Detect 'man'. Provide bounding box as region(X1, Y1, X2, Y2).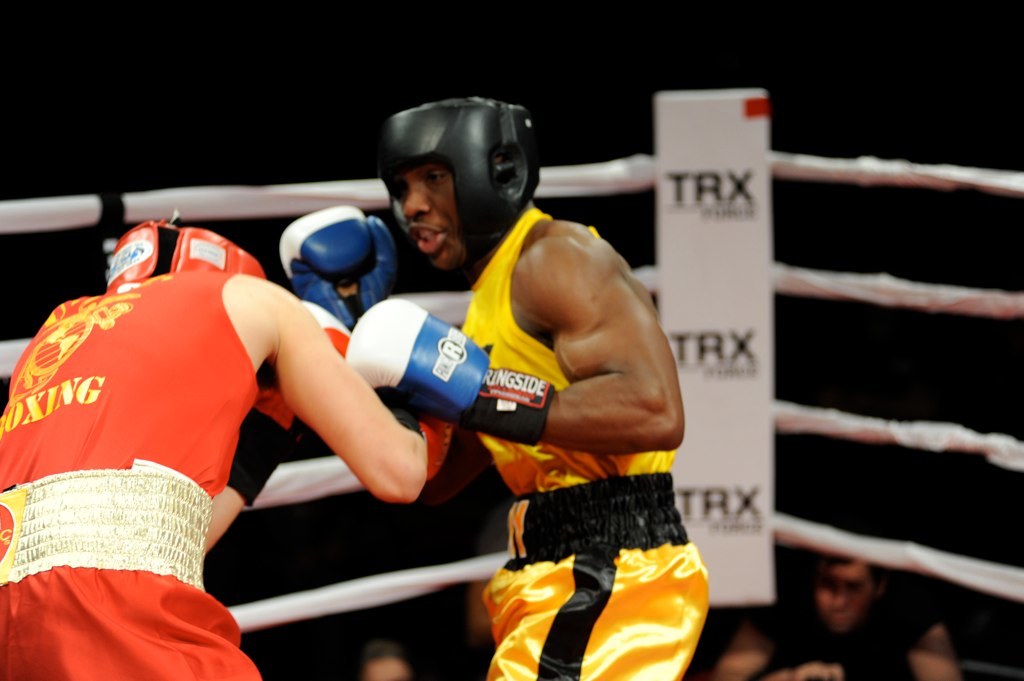
region(272, 87, 718, 680).
